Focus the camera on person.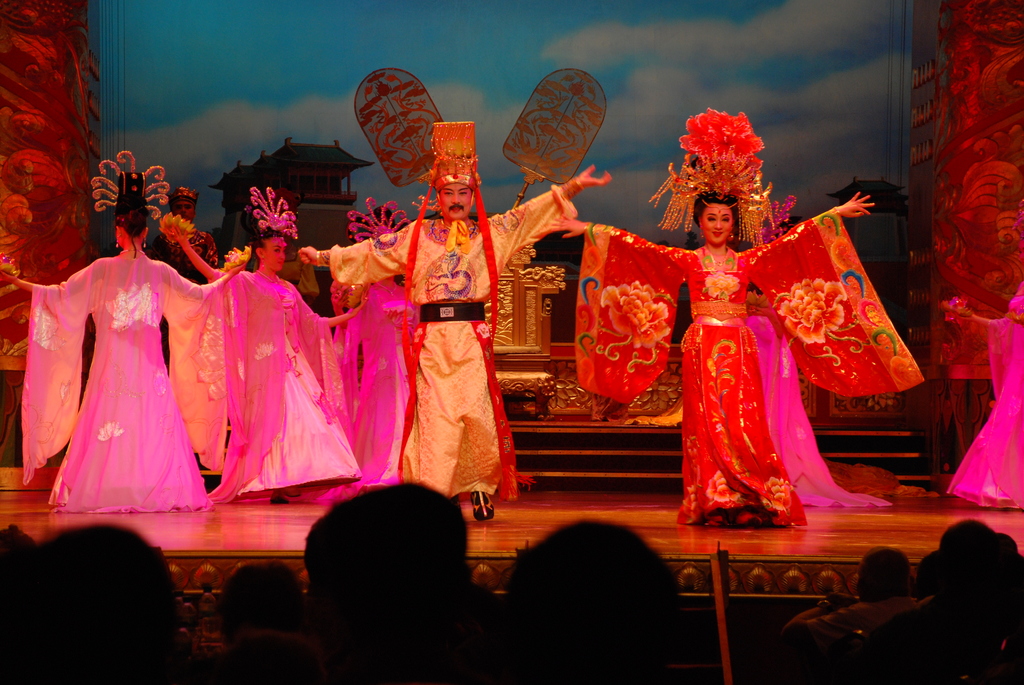
Focus region: locate(158, 228, 368, 504).
